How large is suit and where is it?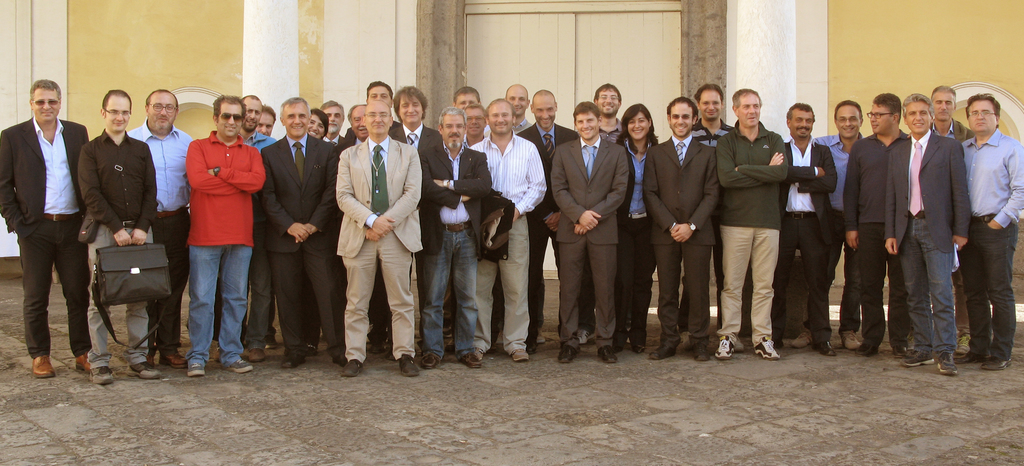
Bounding box: bbox(257, 130, 340, 358).
